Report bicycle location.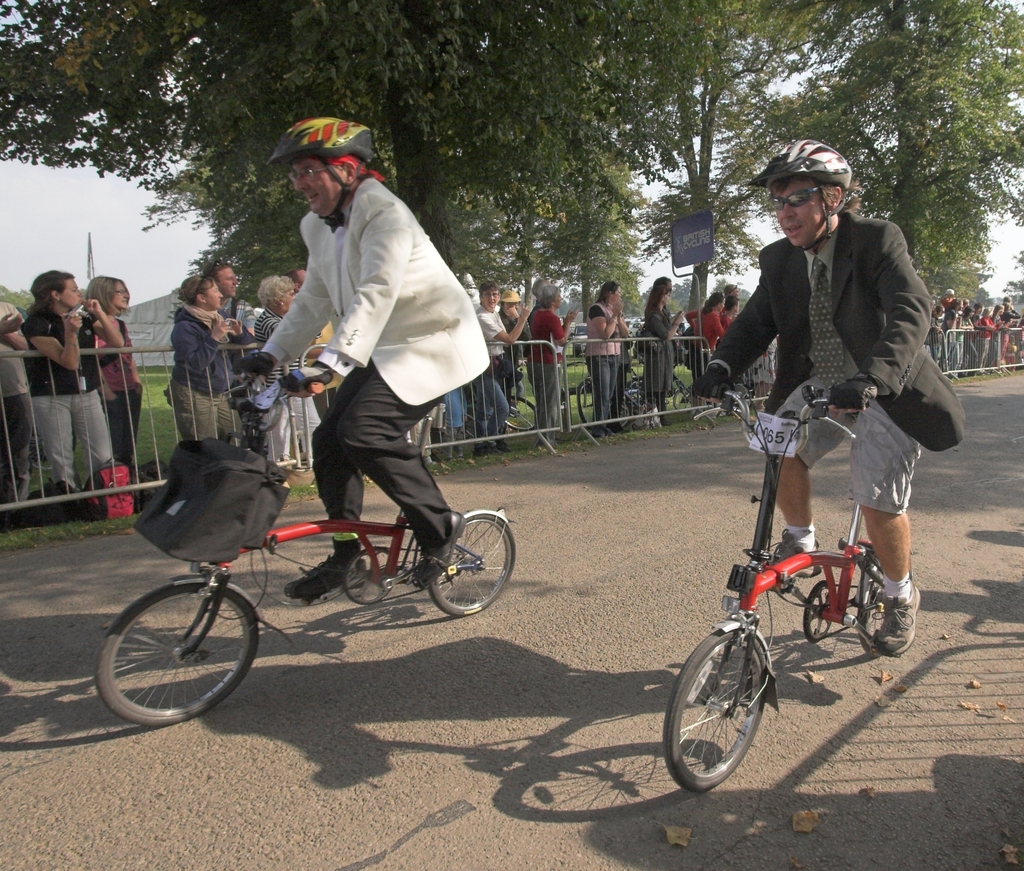
Report: {"left": 664, "top": 379, "right": 911, "bottom": 797}.
